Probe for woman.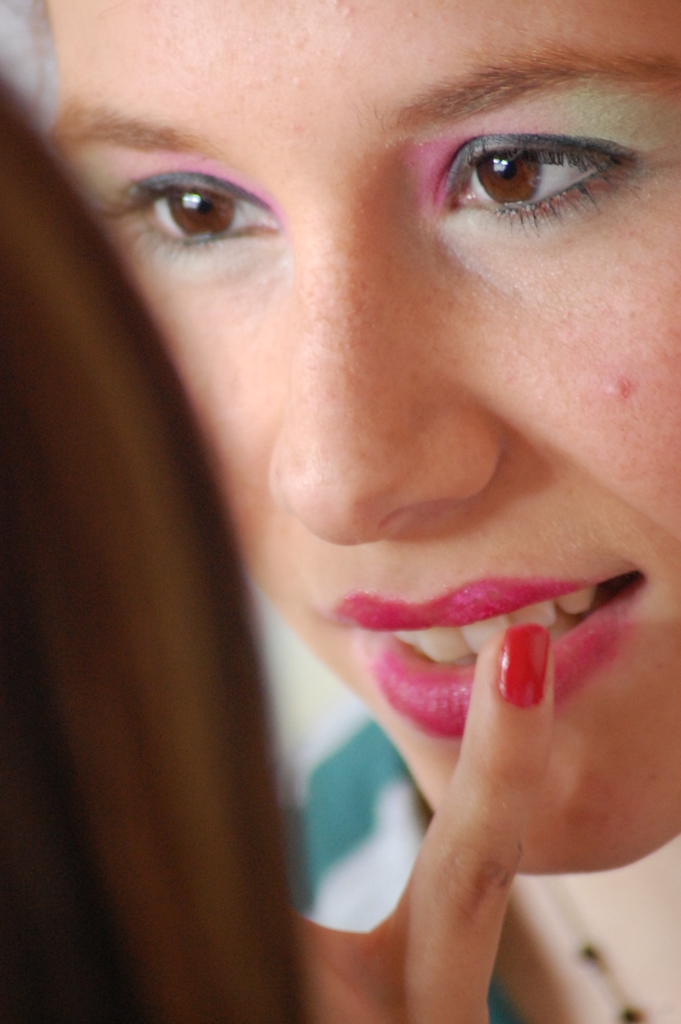
Probe result: [left=51, top=3, right=680, bottom=993].
